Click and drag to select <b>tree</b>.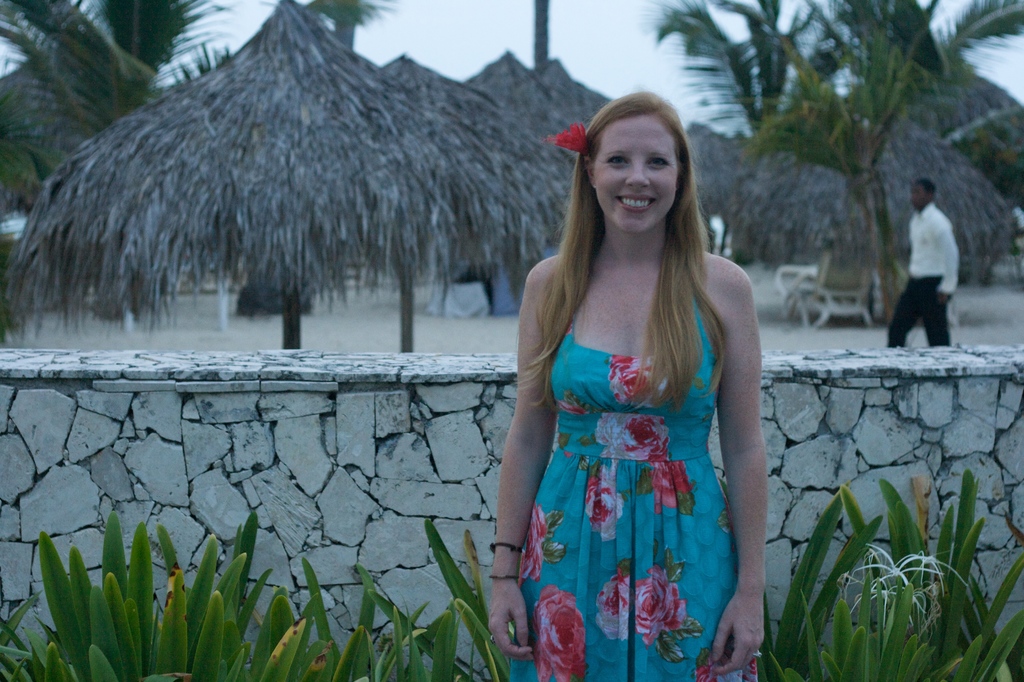
Selection: x1=735 y1=0 x2=1023 y2=326.
